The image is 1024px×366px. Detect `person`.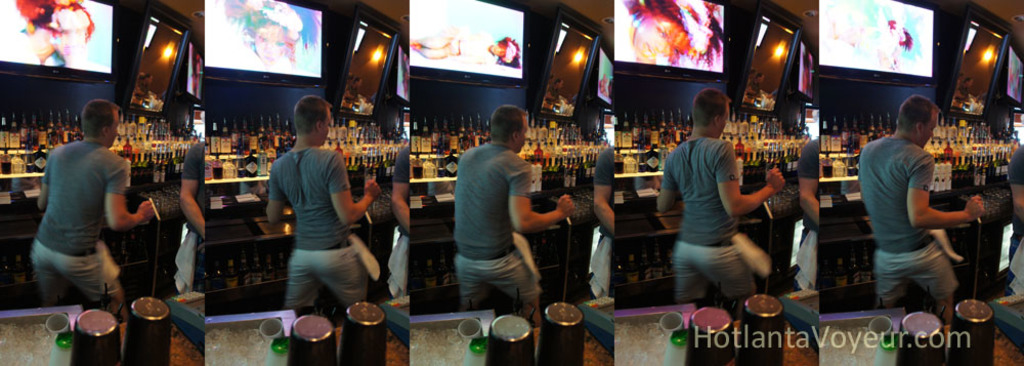
Detection: 450,95,572,315.
